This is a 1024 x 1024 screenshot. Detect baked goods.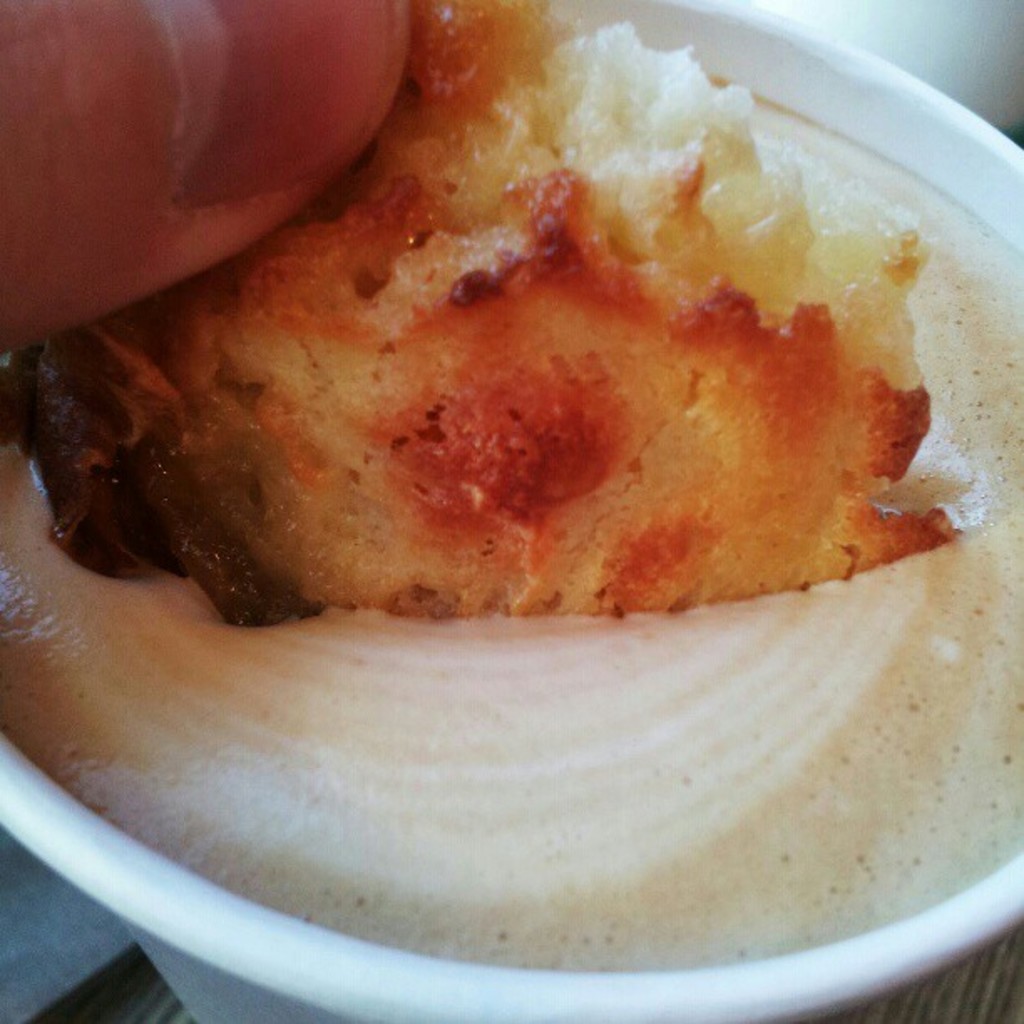
(left=0, top=0, right=1022, bottom=969).
